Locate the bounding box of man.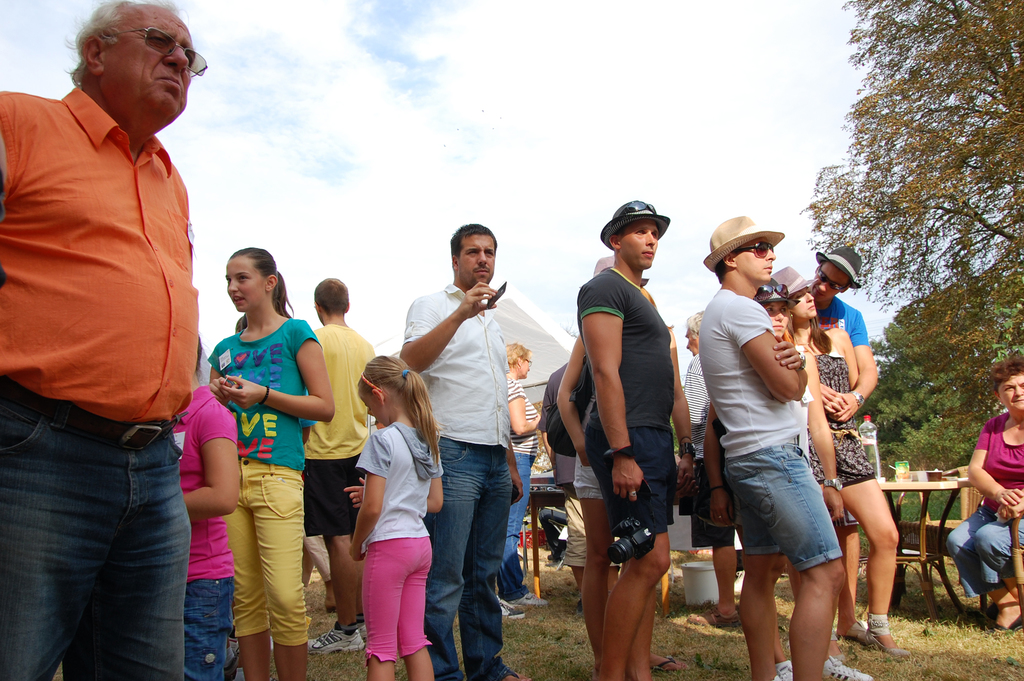
Bounding box: region(808, 237, 877, 646).
